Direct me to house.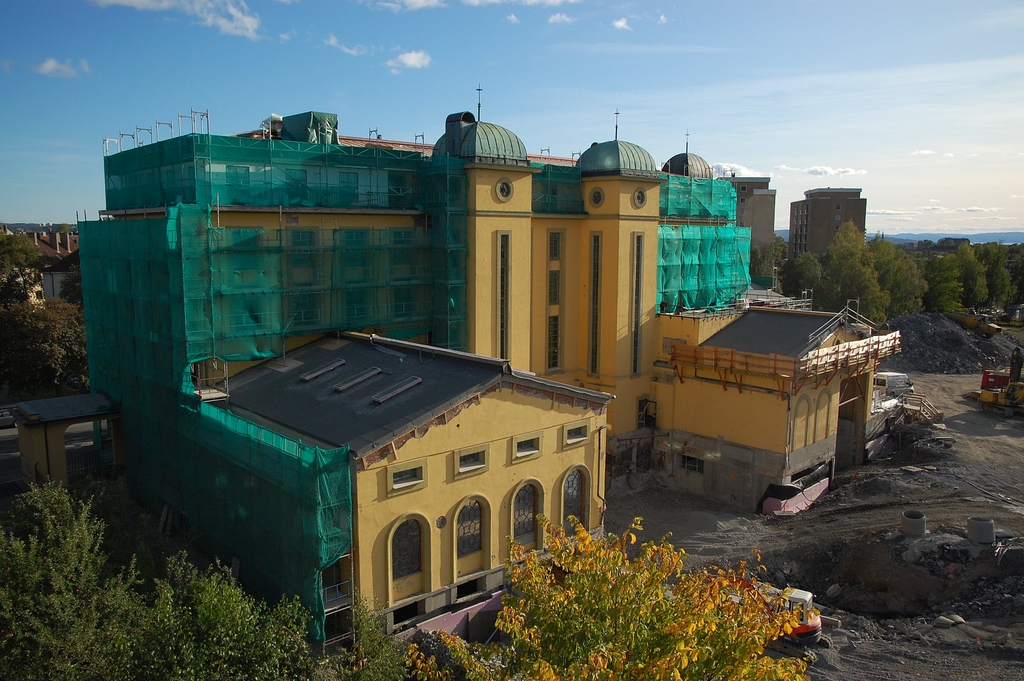
Direction: detection(792, 177, 874, 320).
